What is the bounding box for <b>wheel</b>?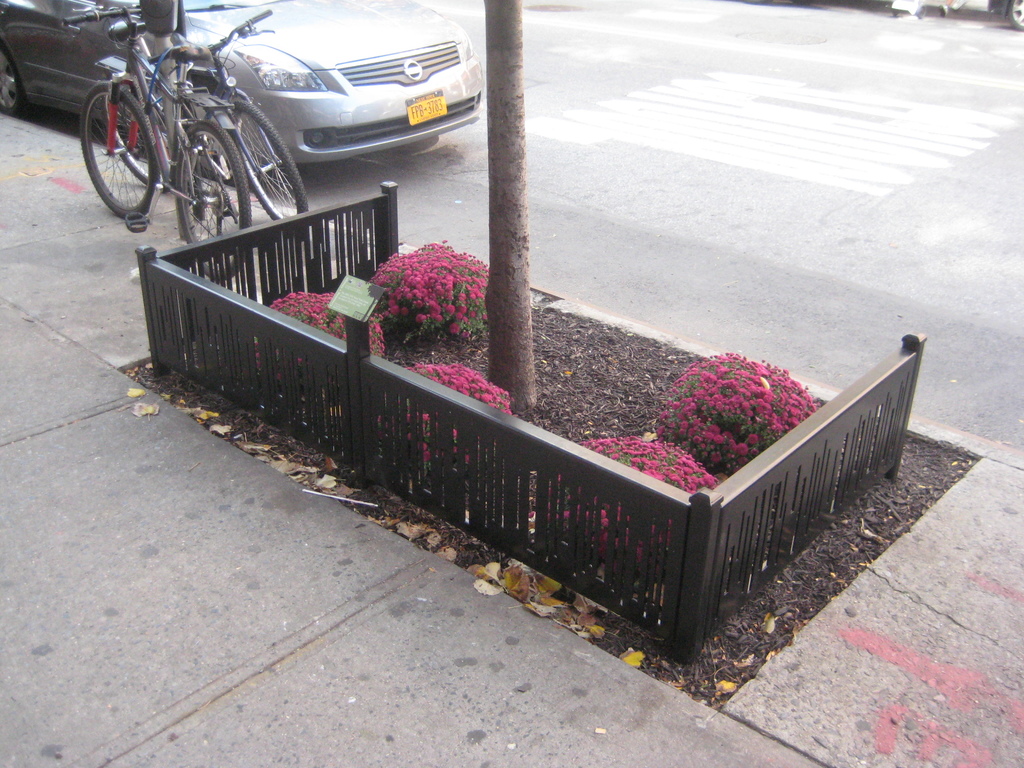
101/71/175/195.
